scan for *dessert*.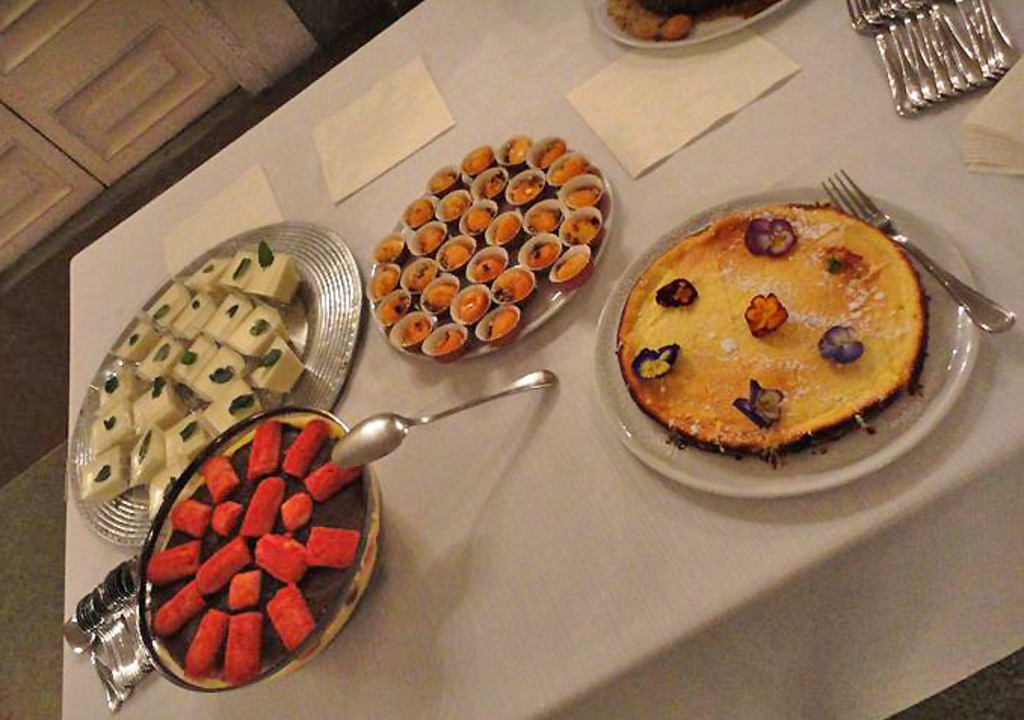
Scan result: [x1=609, y1=189, x2=948, y2=480].
